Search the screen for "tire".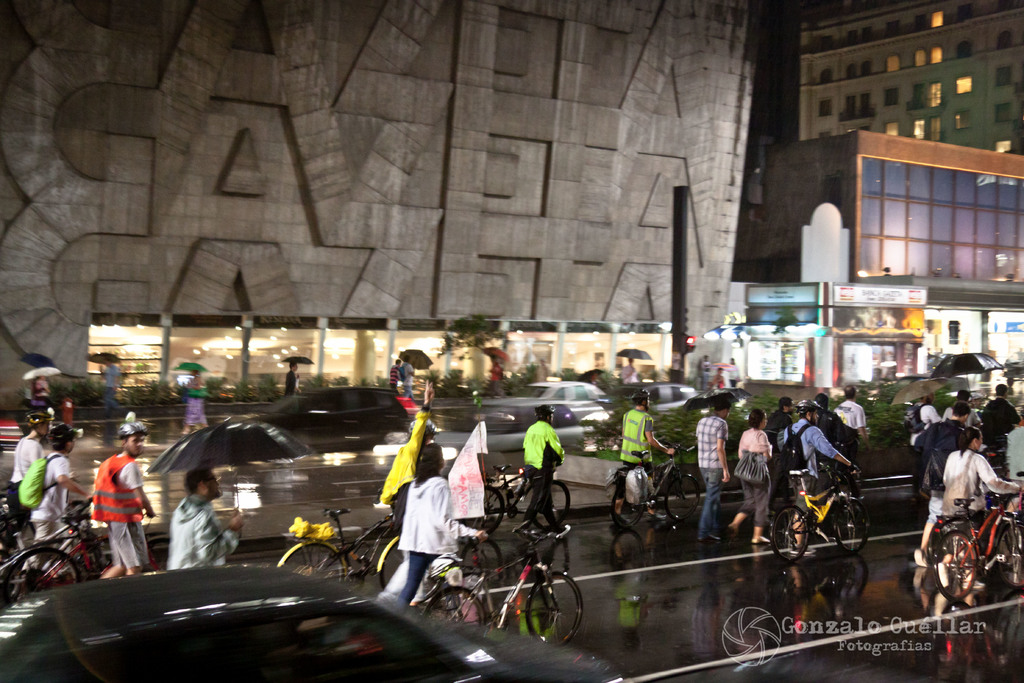
Found at BBox(995, 516, 1023, 588).
